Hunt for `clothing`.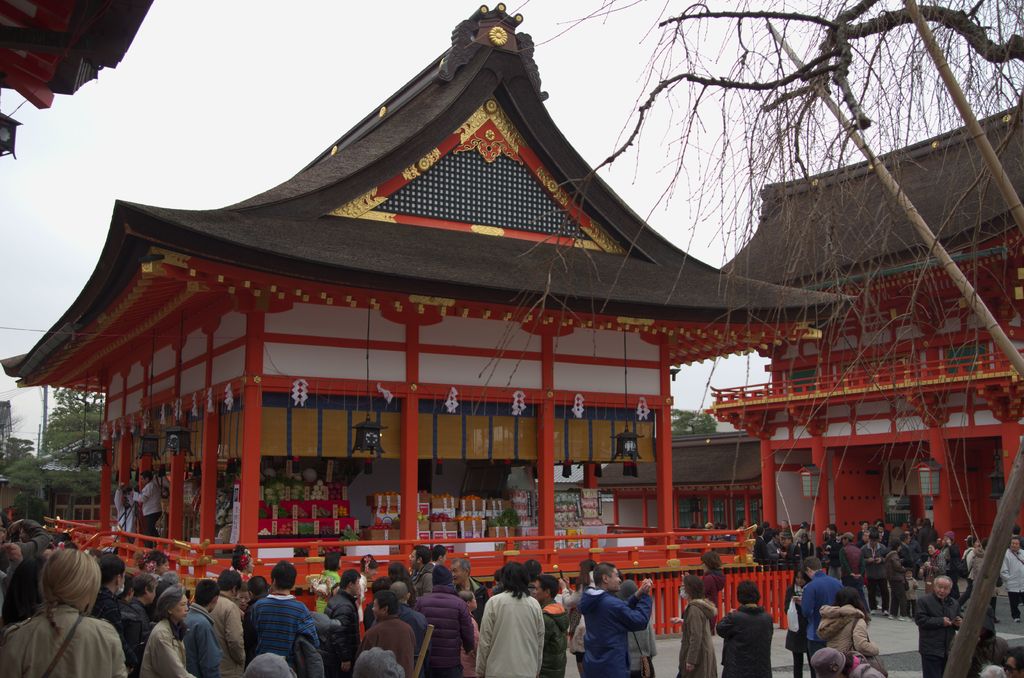
Hunted down at rect(134, 479, 164, 537).
